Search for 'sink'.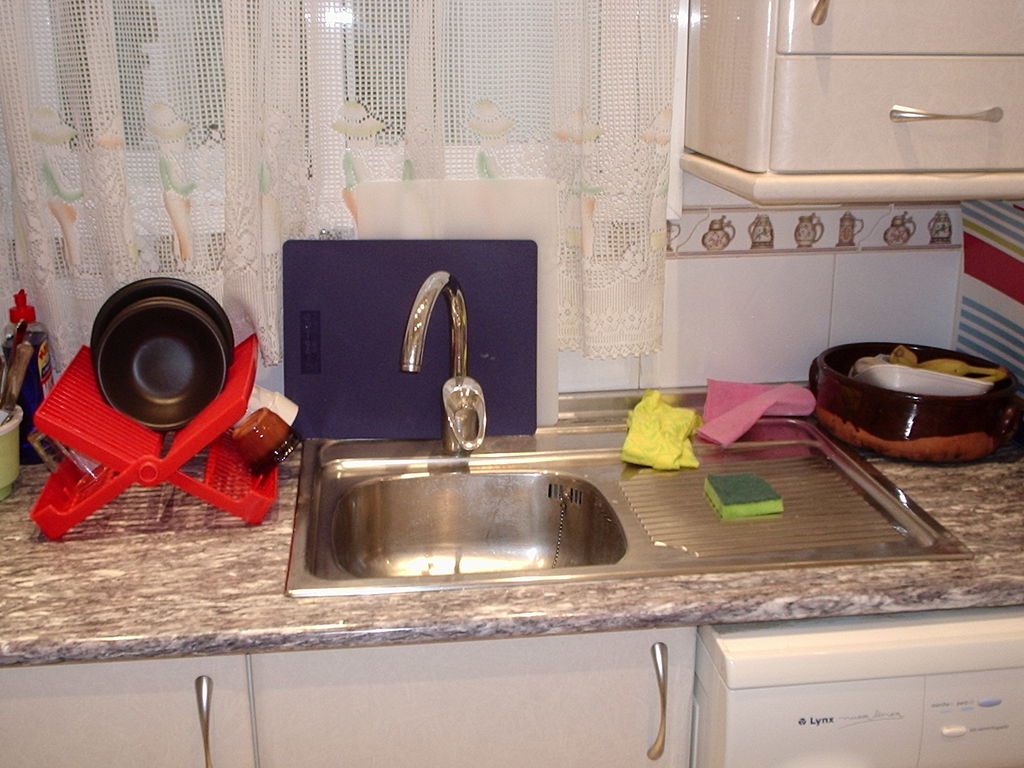
Found at (282, 268, 975, 598).
